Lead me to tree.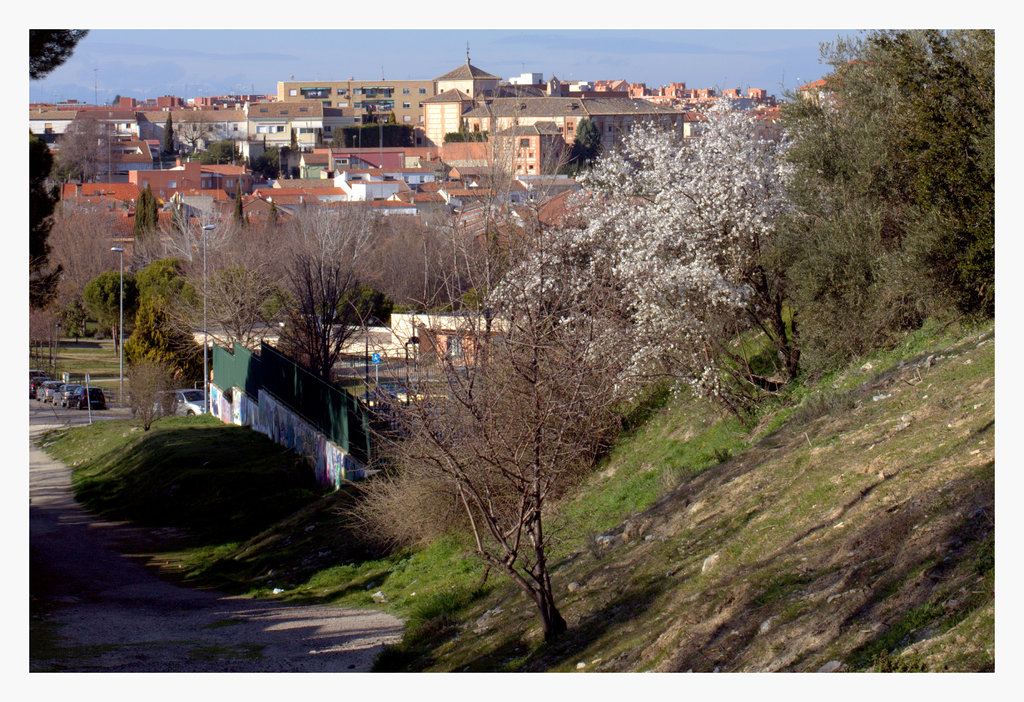
Lead to [x1=133, y1=184, x2=163, y2=235].
